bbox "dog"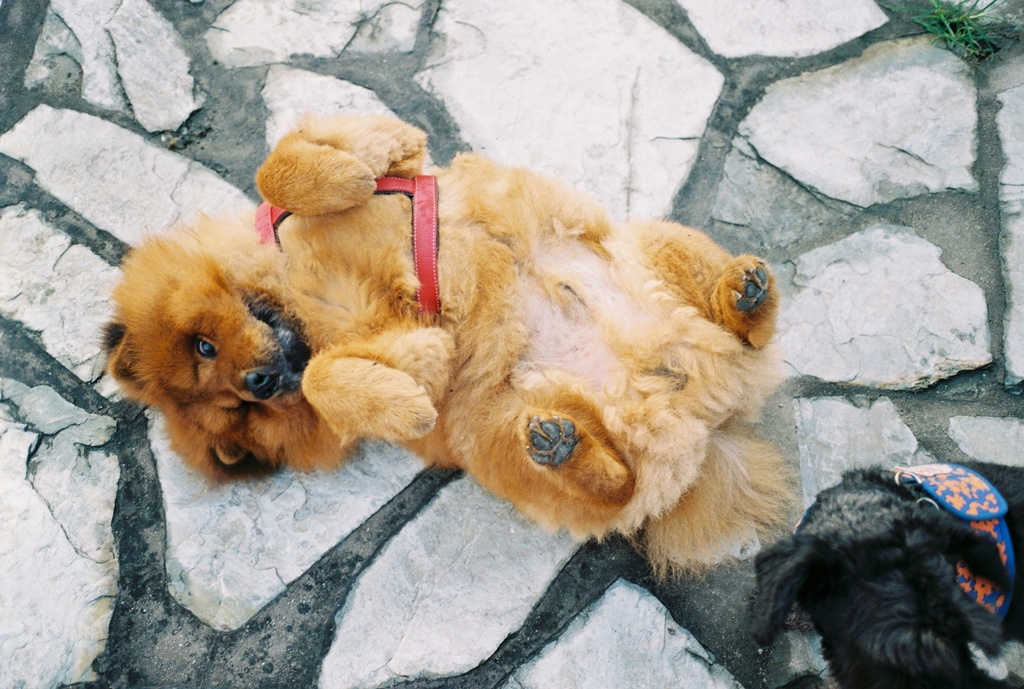
84 109 803 584
